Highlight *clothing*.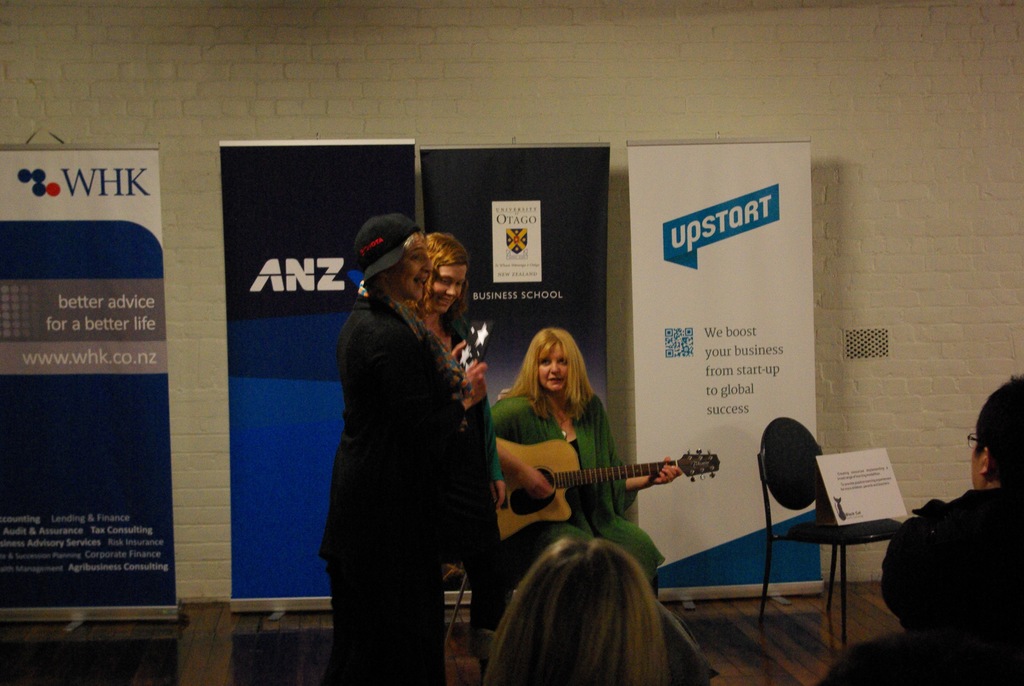
Highlighted region: select_region(490, 393, 667, 600).
